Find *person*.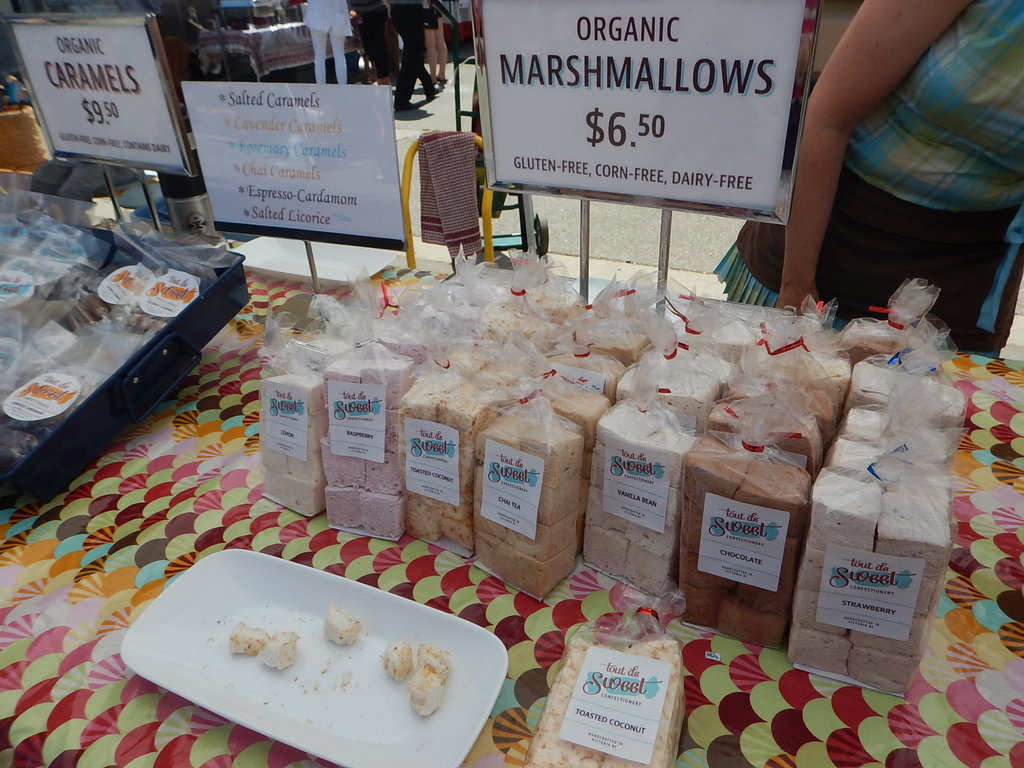
box(301, 0, 355, 87).
